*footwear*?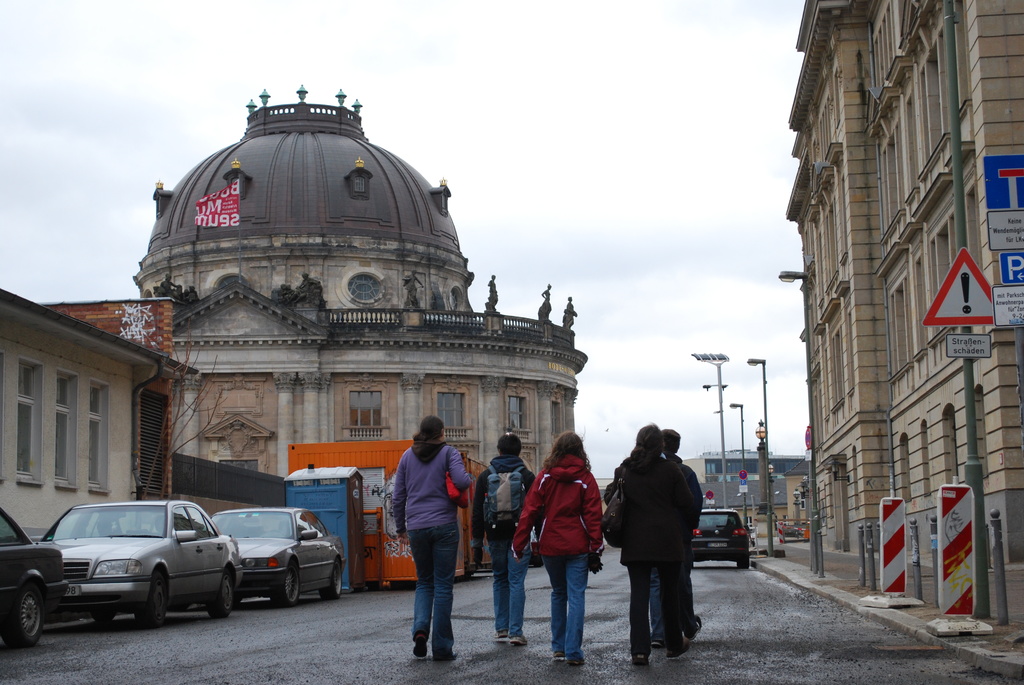
664 636 691 660
